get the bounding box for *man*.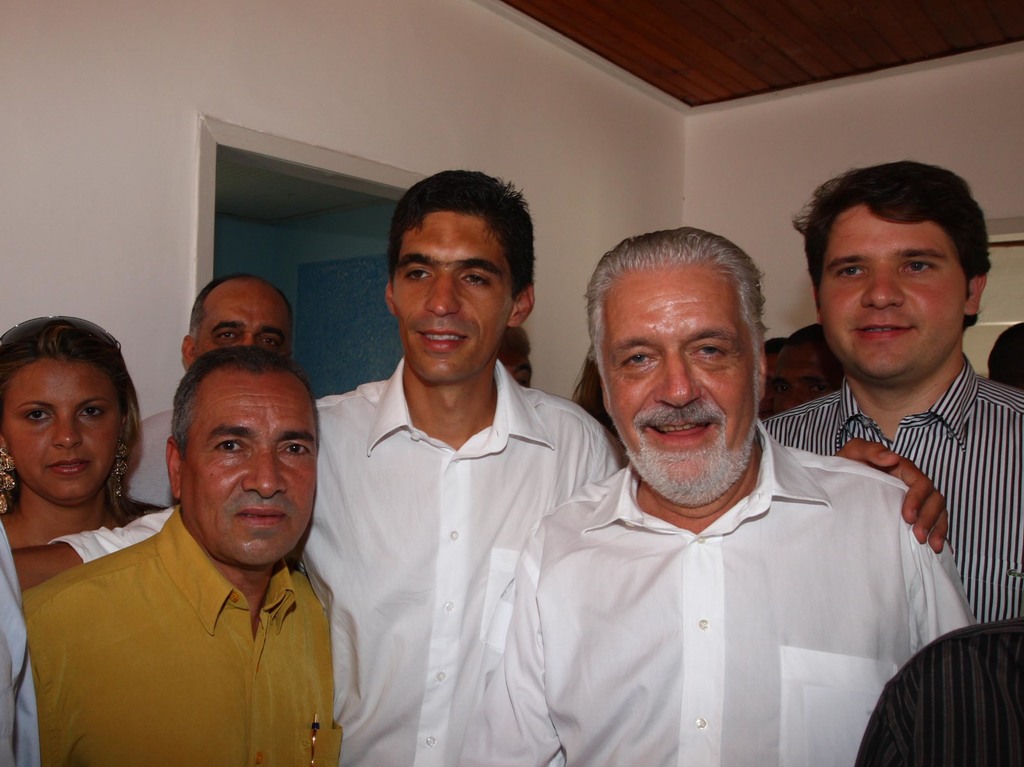
l=106, t=268, r=307, b=513.
